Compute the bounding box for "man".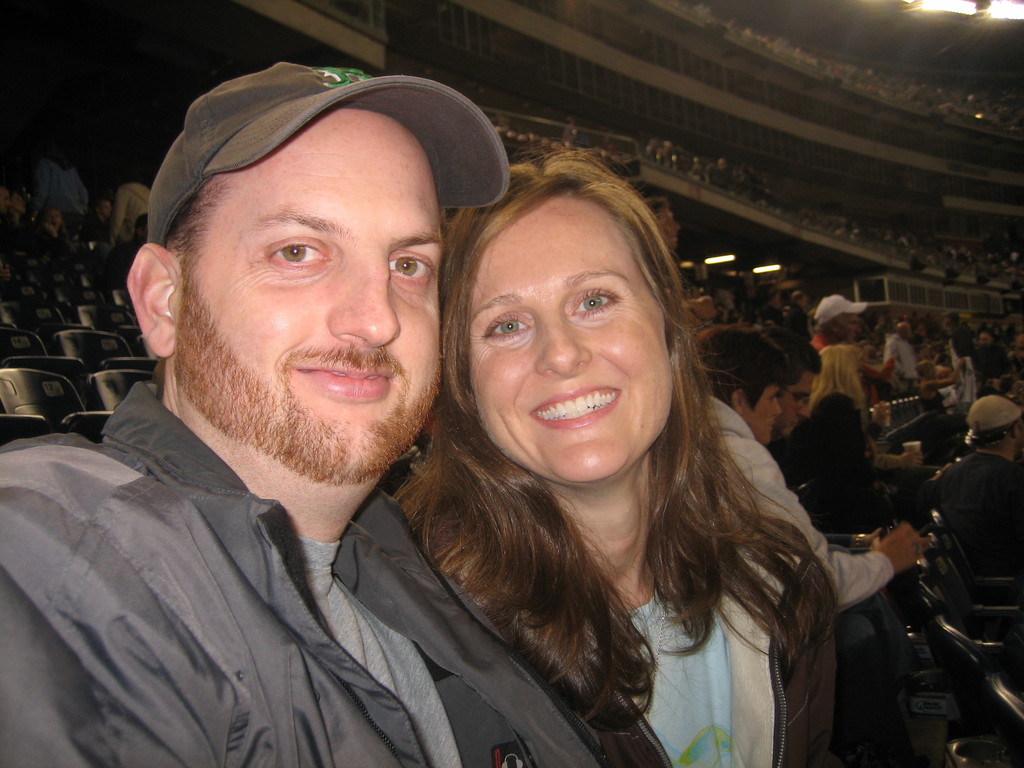
left=37, top=207, right=75, bottom=254.
